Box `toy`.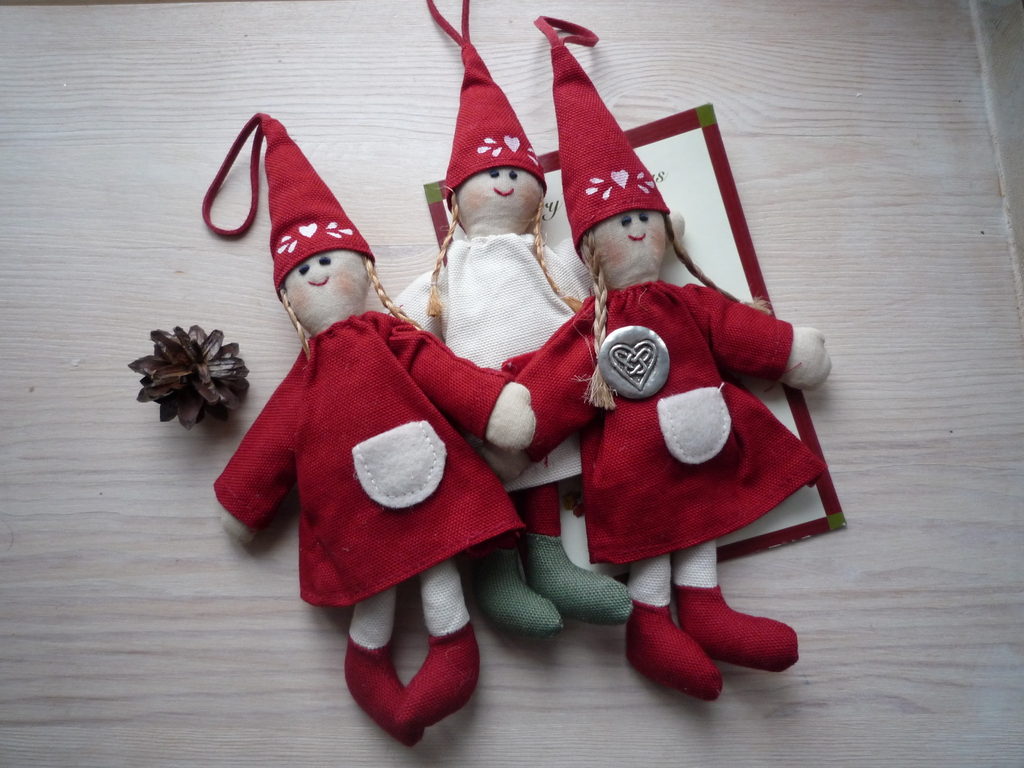
detection(226, 178, 526, 716).
